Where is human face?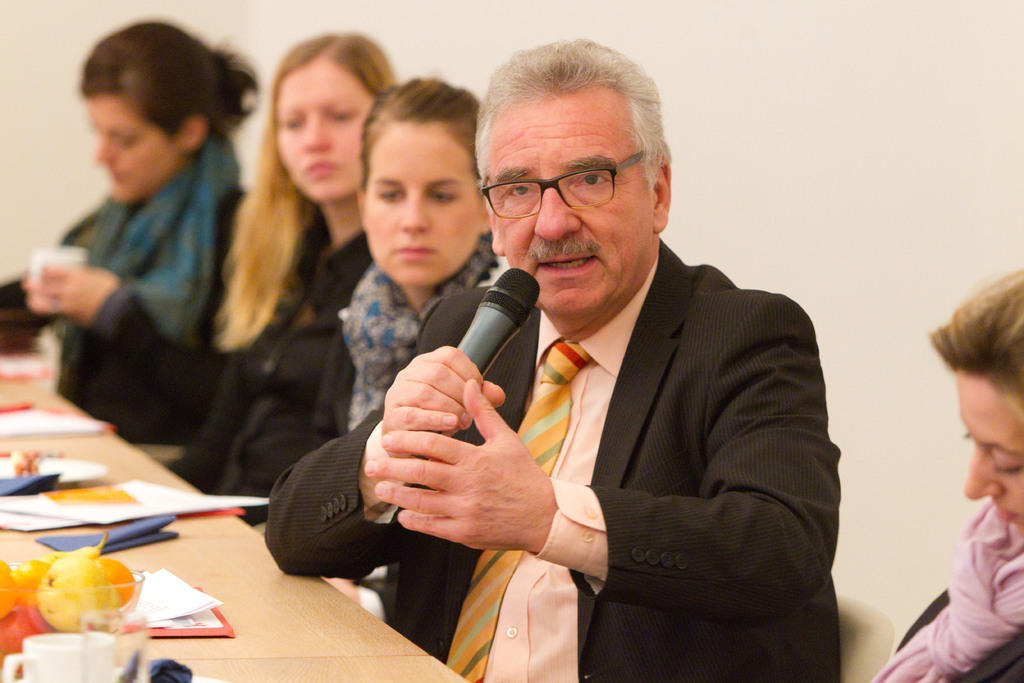
crop(87, 99, 180, 204).
